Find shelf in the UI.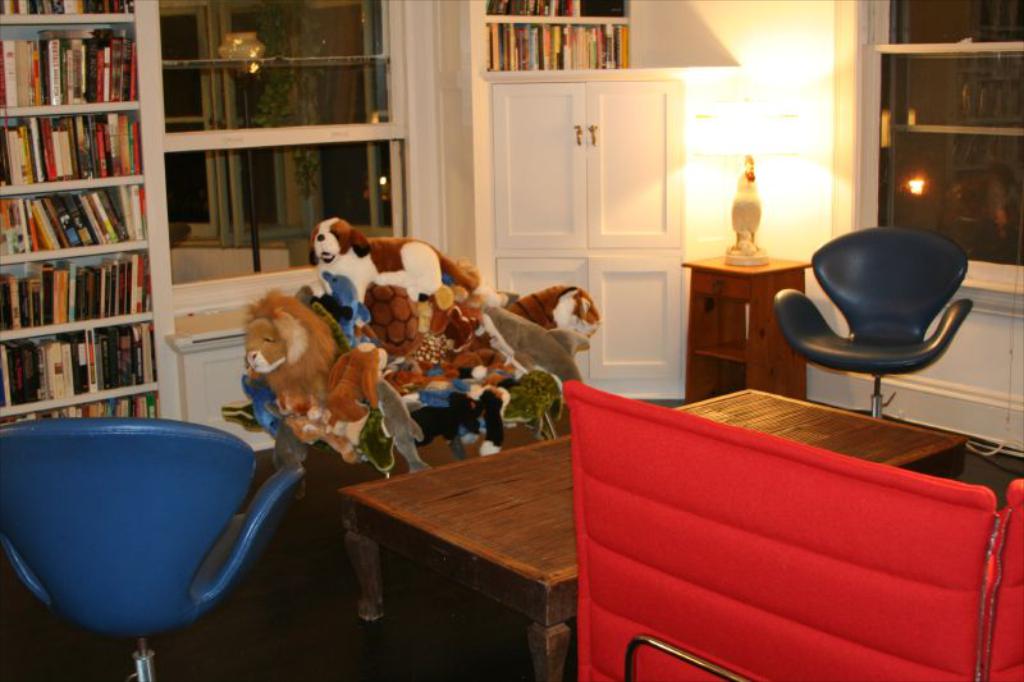
UI element at bbox=(8, 26, 157, 436).
